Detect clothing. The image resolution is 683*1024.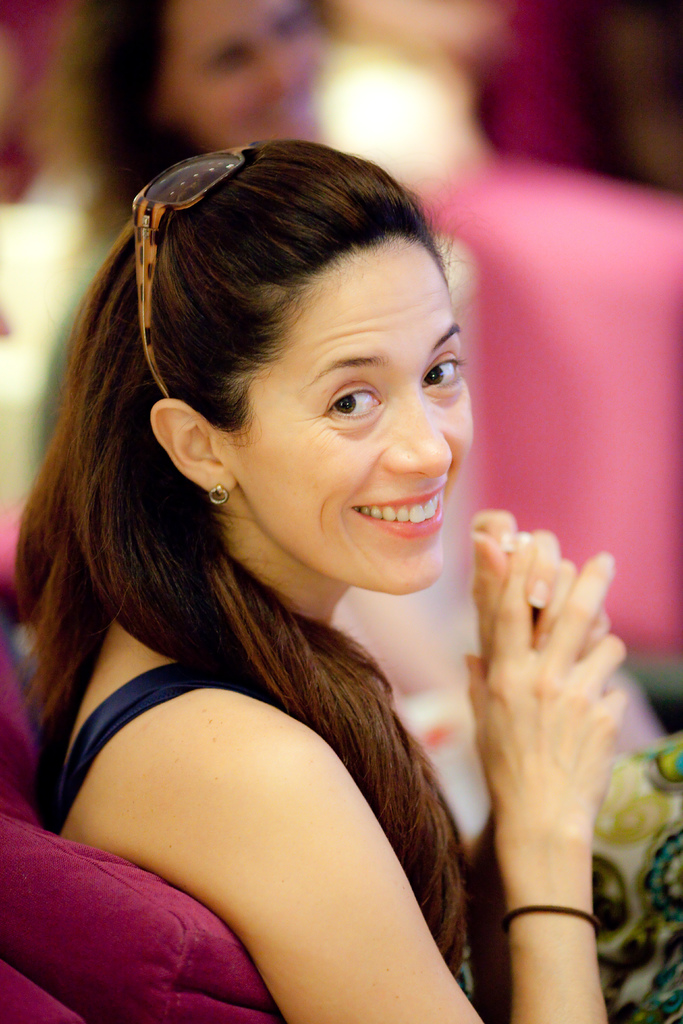
region(34, 660, 259, 833).
